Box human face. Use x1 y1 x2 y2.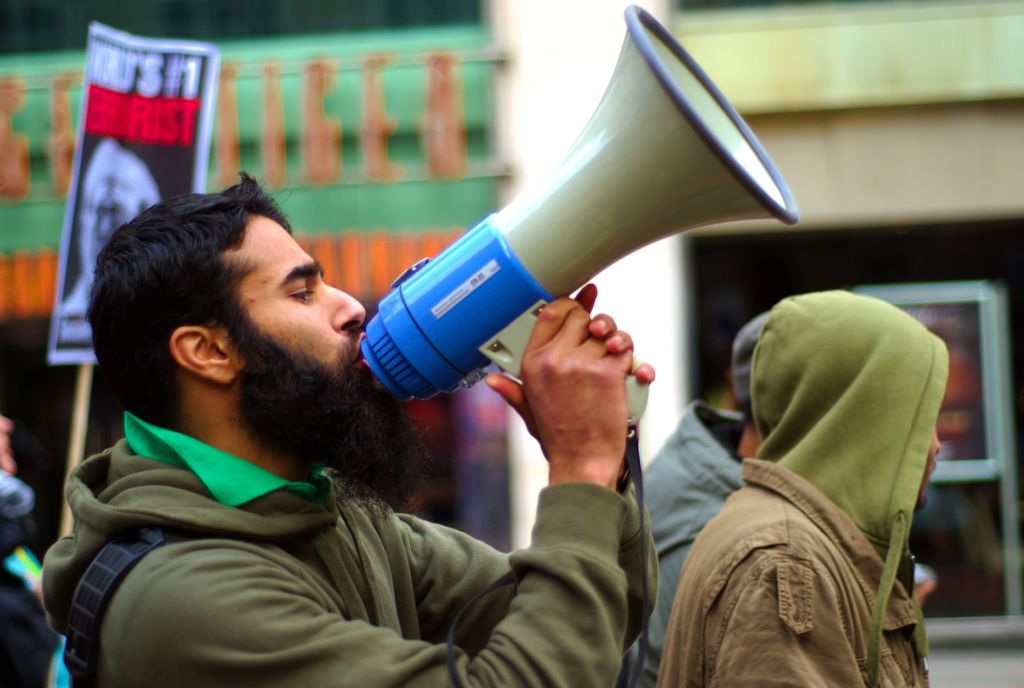
212 202 426 504.
